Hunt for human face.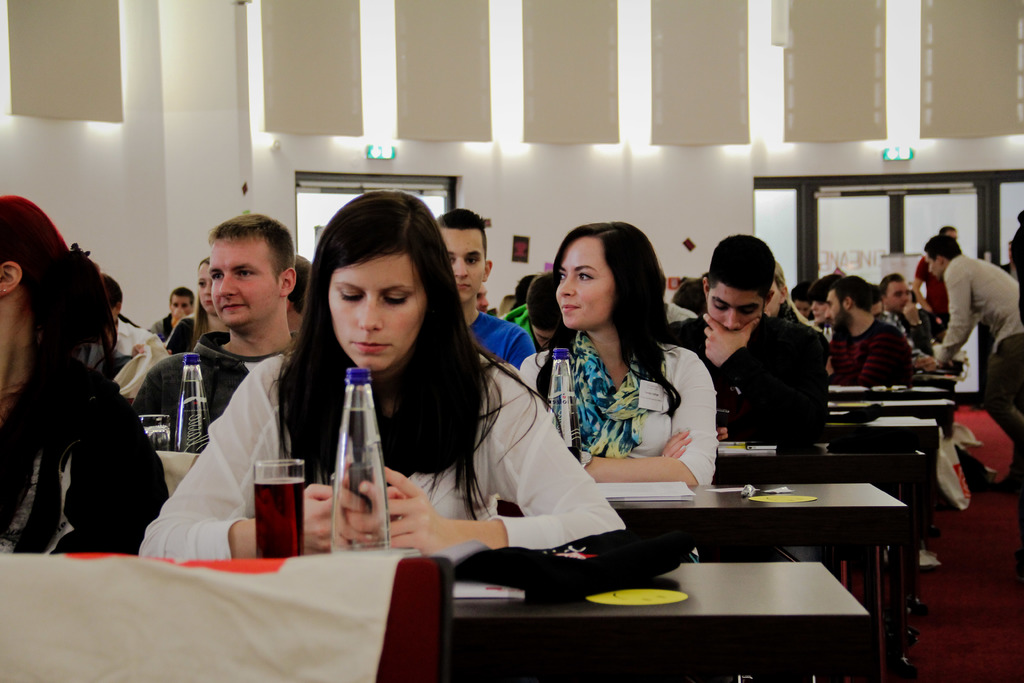
Hunted down at [821,284,846,331].
